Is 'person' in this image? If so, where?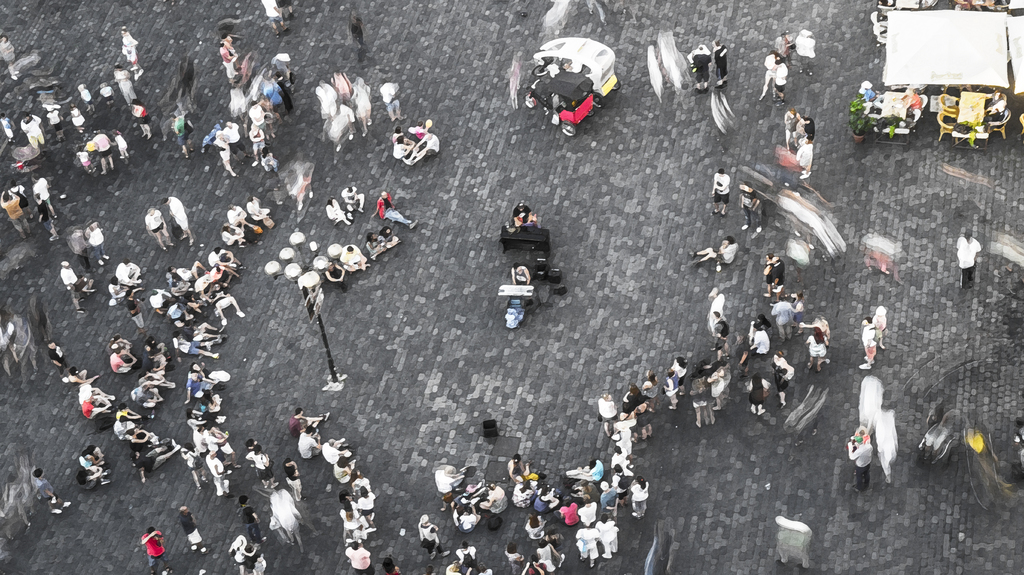
Yes, at {"left": 242, "top": 442, "right": 280, "bottom": 492}.
